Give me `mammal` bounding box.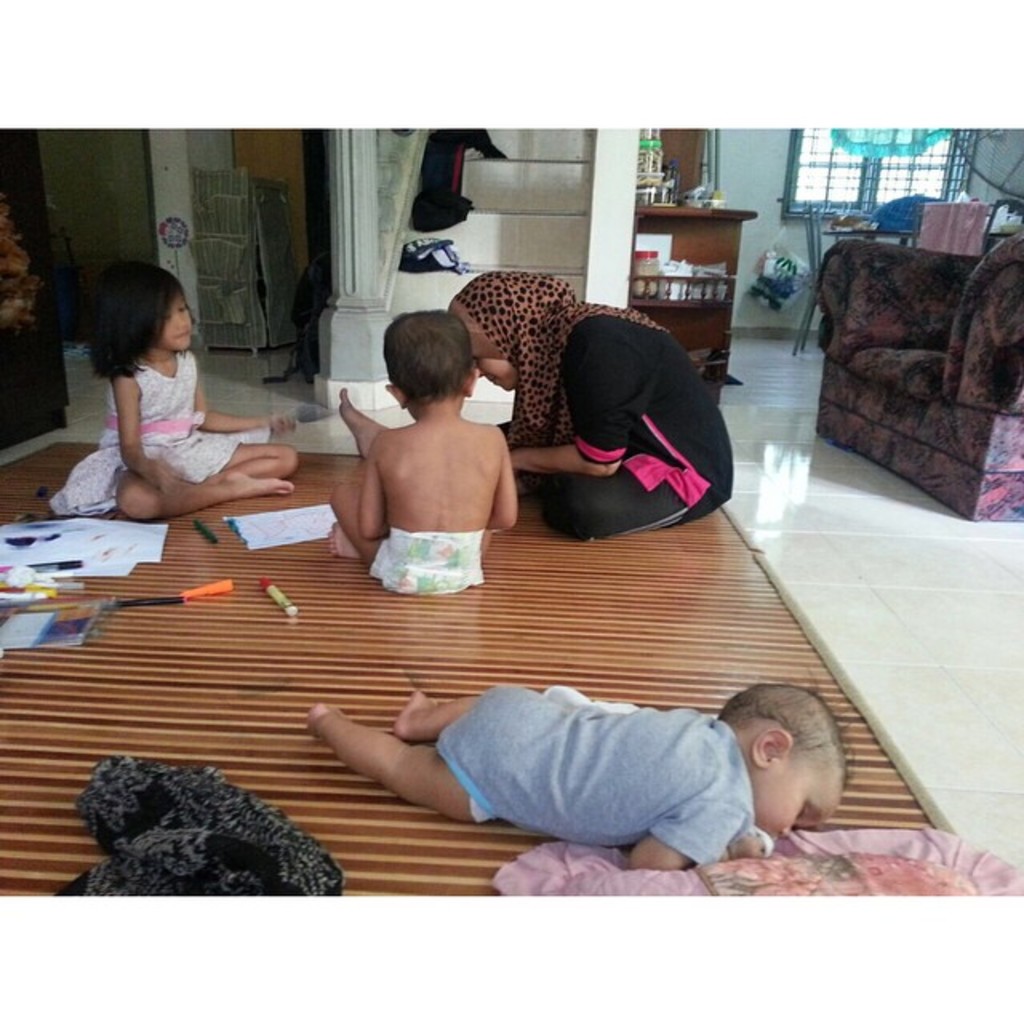
[307, 686, 856, 874].
